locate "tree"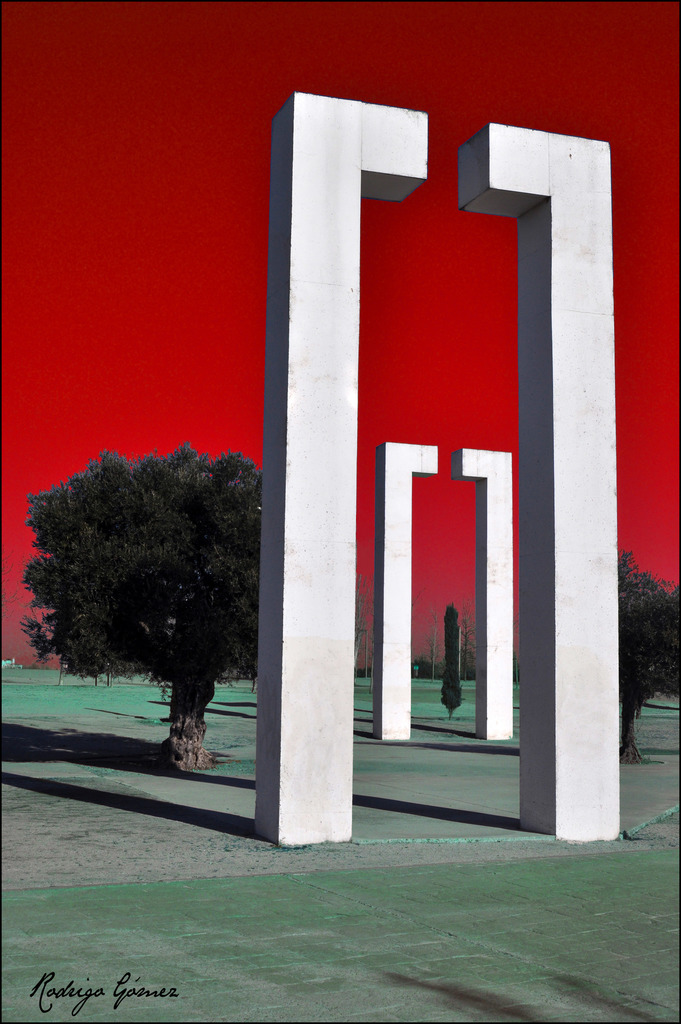
(left=616, top=542, right=680, bottom=758)
